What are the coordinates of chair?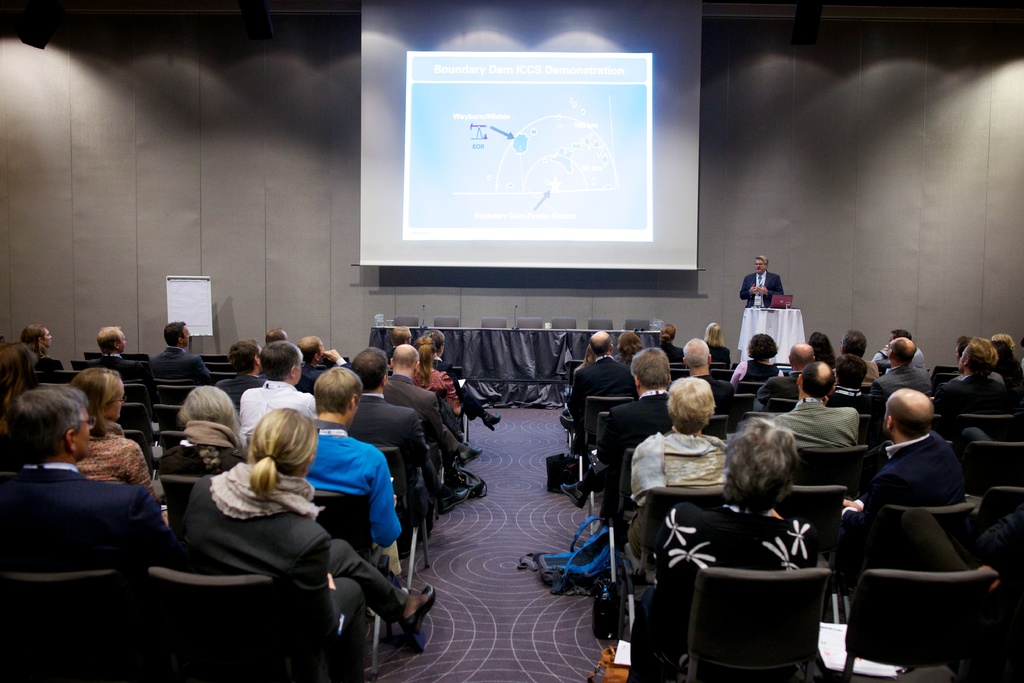
<region>434, 315, 456, 332</region>.
